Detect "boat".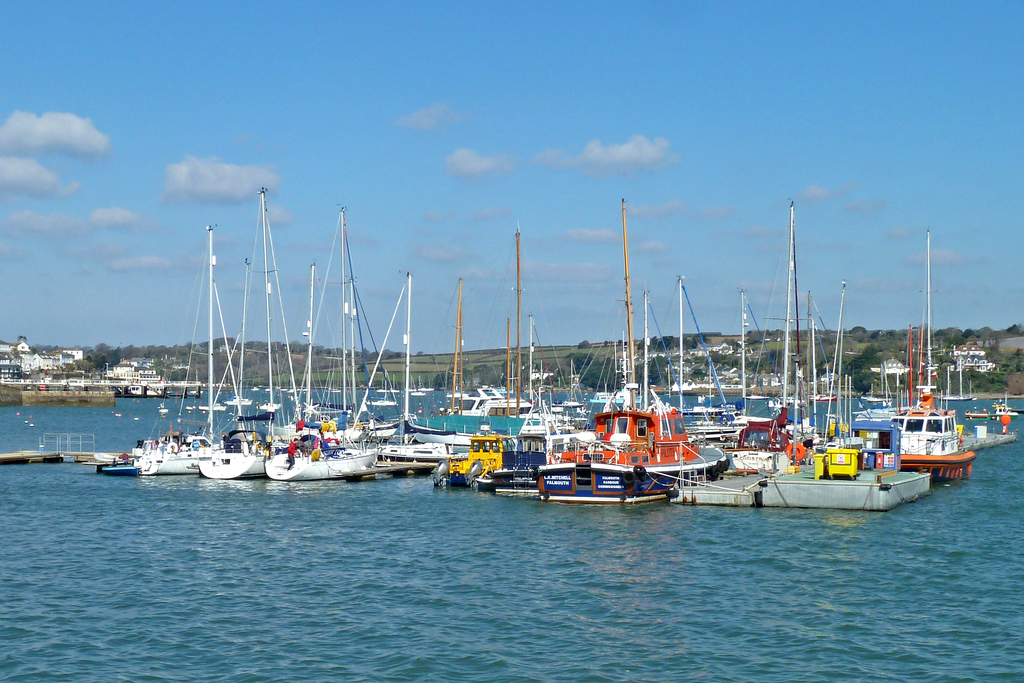
Detected at bbox=[360, 395, 399, 405].
